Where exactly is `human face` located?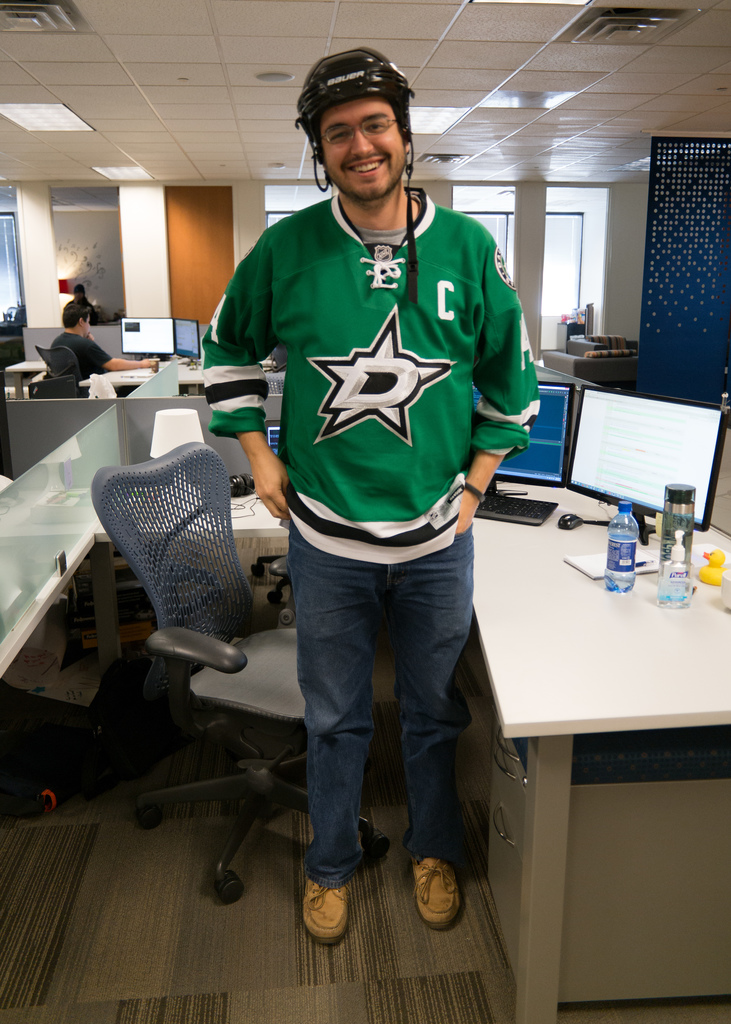
Its bounding box is pyautogui.locateOnScreen(325, 97, 408, 197).
